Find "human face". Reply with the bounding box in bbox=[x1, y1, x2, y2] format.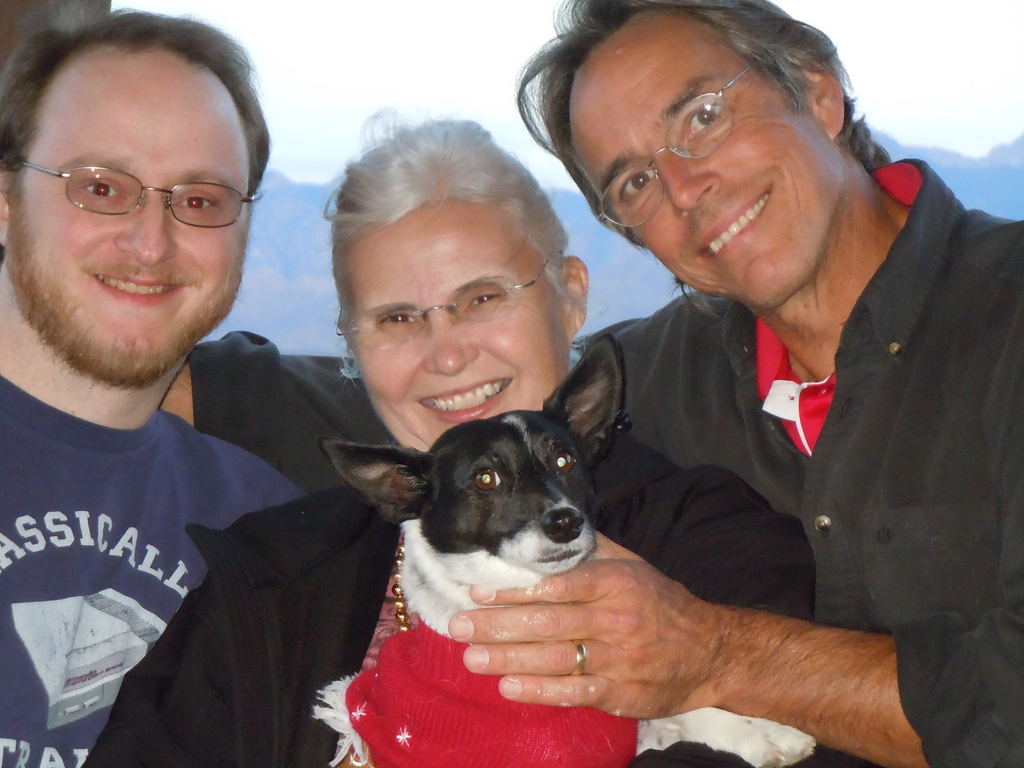
bbox=[355, 200, 568, 452].
